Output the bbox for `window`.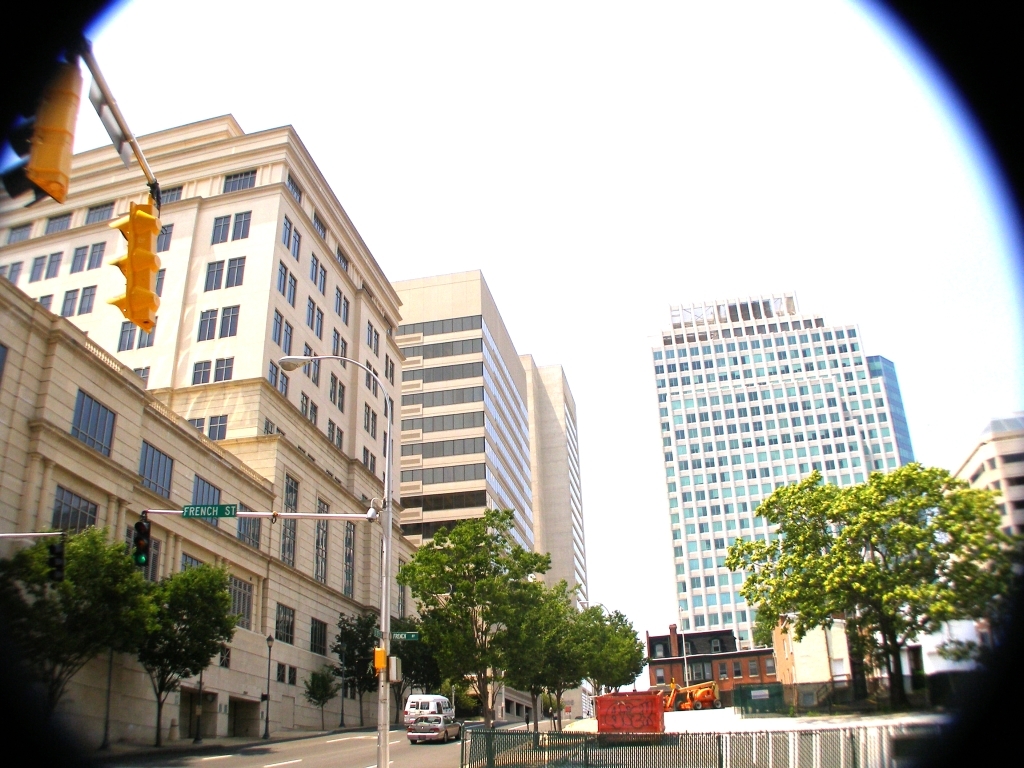
[9, 212, 39, 243].
